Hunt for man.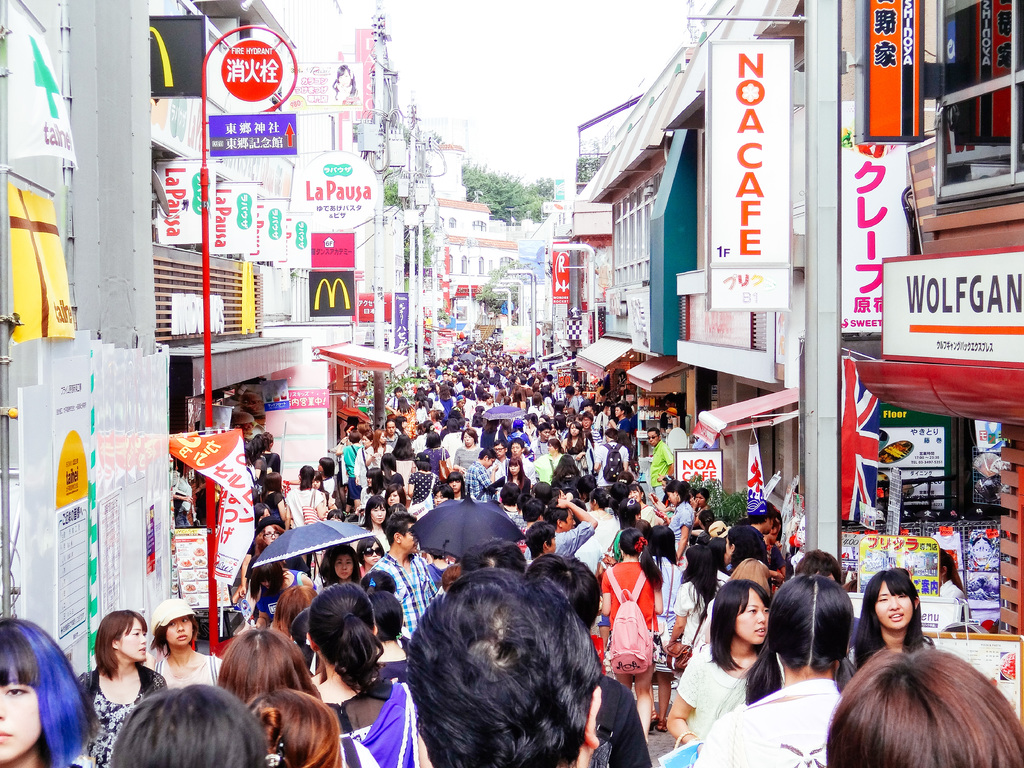
Hunted down at <bbox>744, 491, 774, 591</bbox>.
